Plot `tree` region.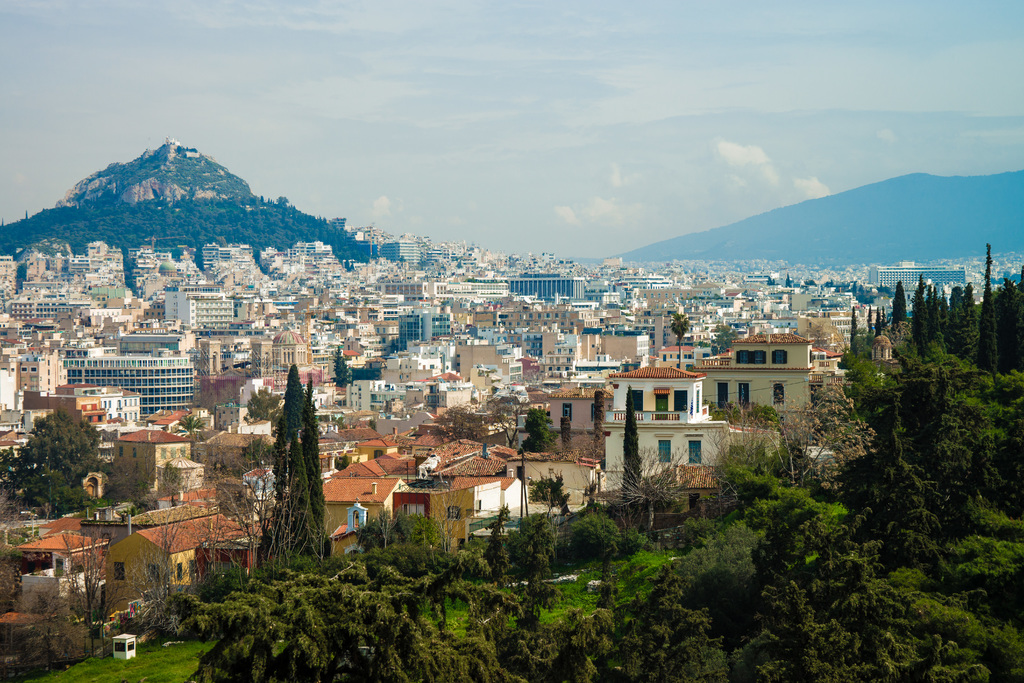
Plotted at crop(566, 371, 576, 379).
